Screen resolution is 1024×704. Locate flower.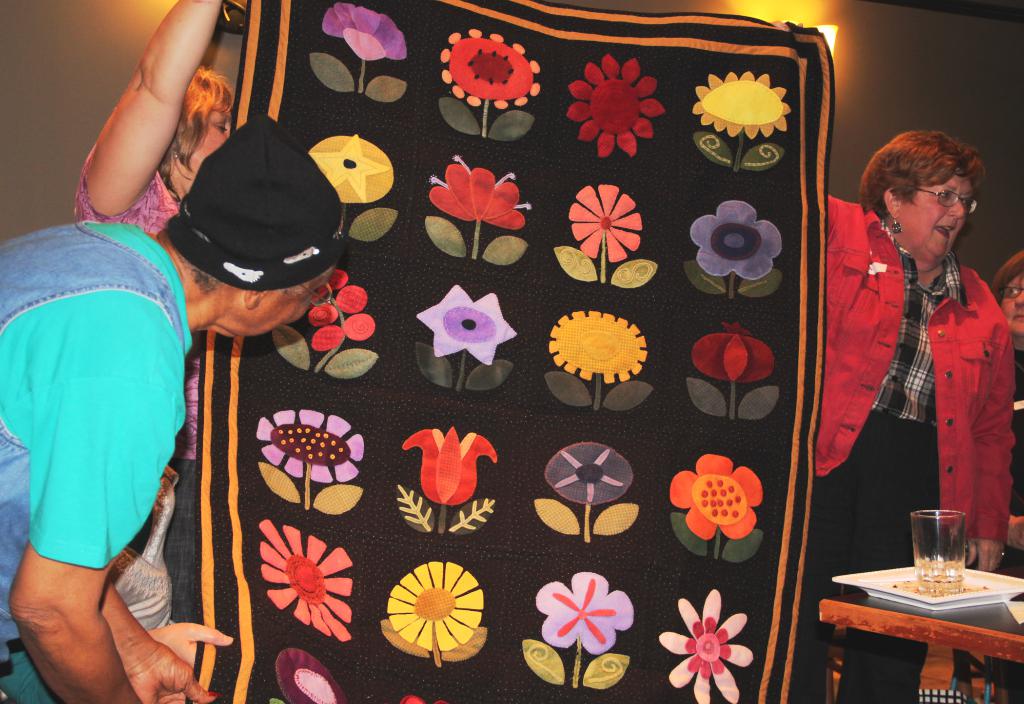
rect(531, 566, 636, 660).
